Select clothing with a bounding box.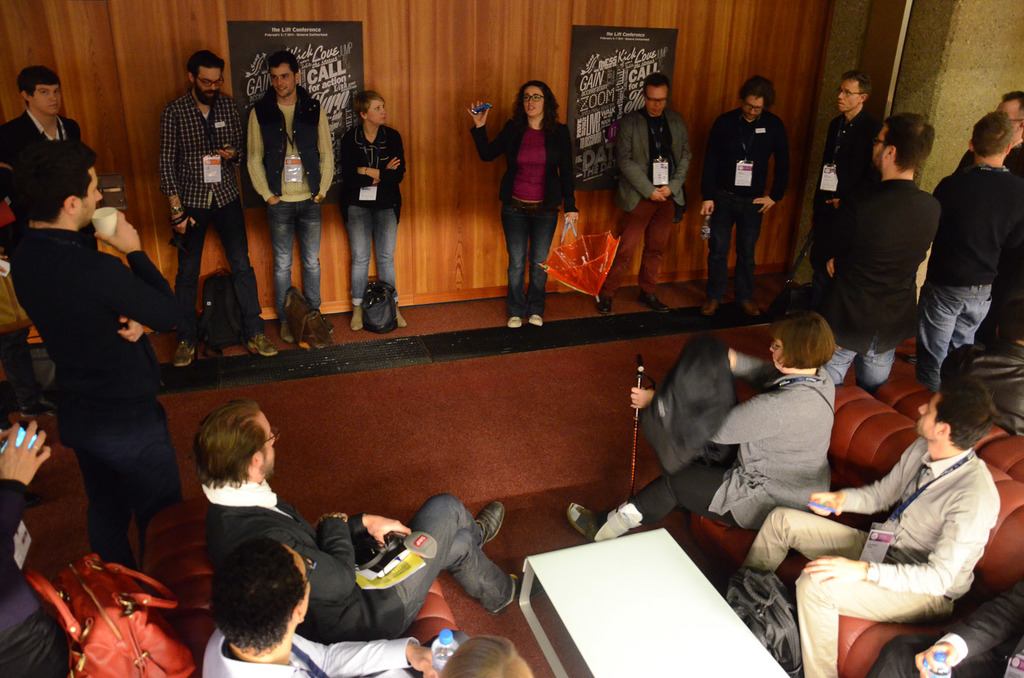
x1=810 y1=107 x2=879 y2=288.
